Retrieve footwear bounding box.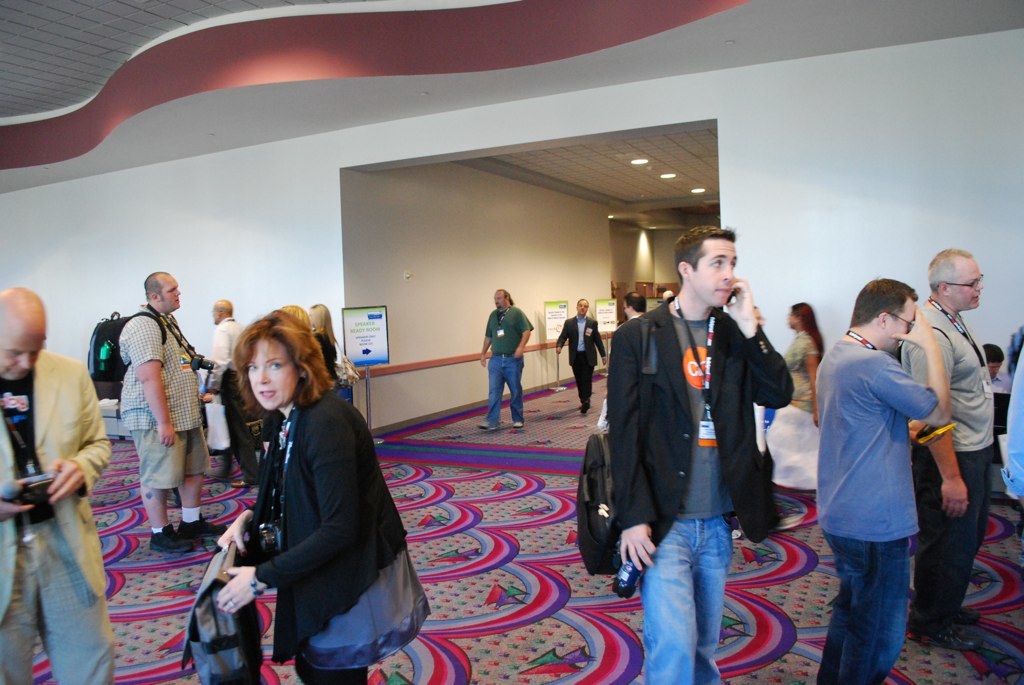
Bounding box: [910, 624, 983, 646].
